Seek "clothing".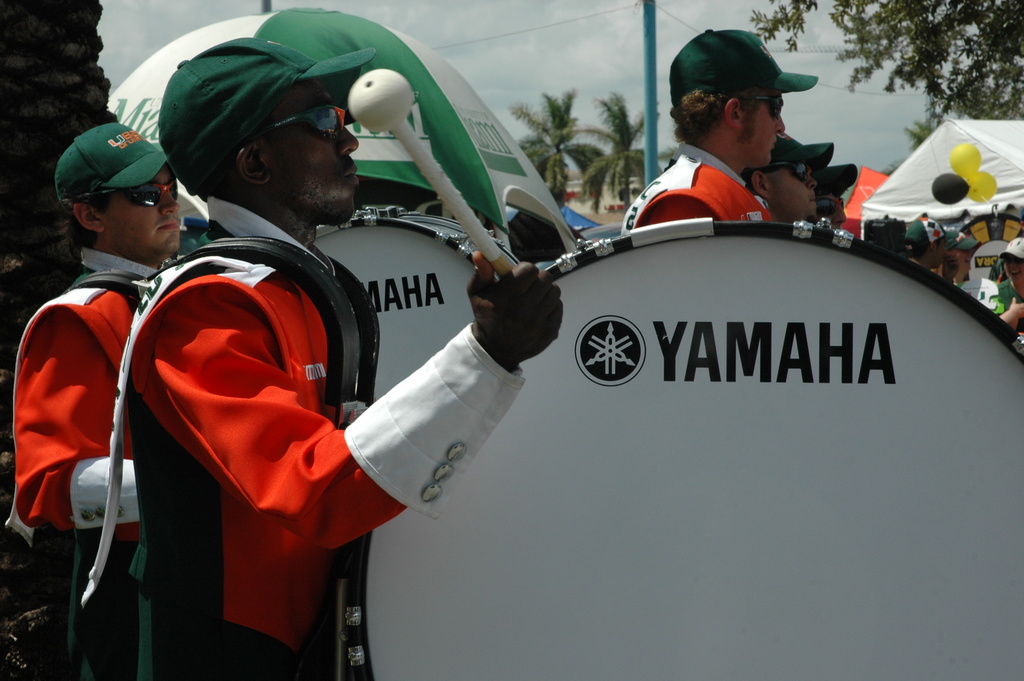
bbox=(617, 145, 768, 232).
